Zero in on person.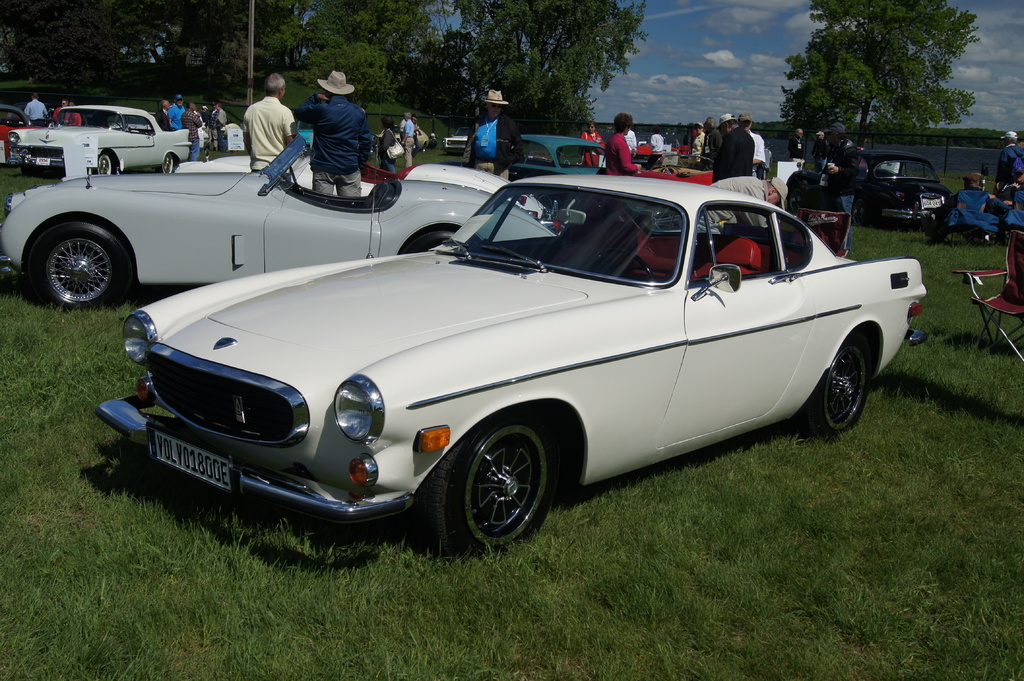
Zeroed in: (x1=241, y1=66, x2=299, y2=172).
